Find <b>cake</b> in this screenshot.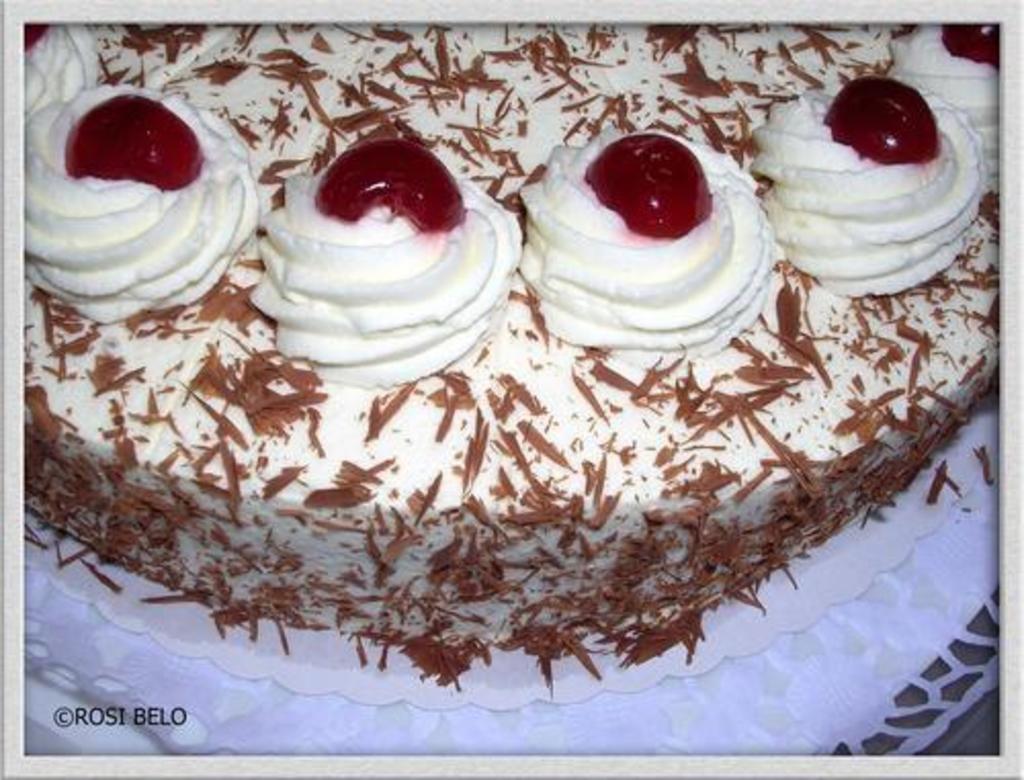
The bounding box for <b>cake</b> is box(27, 25, 999, 686).
